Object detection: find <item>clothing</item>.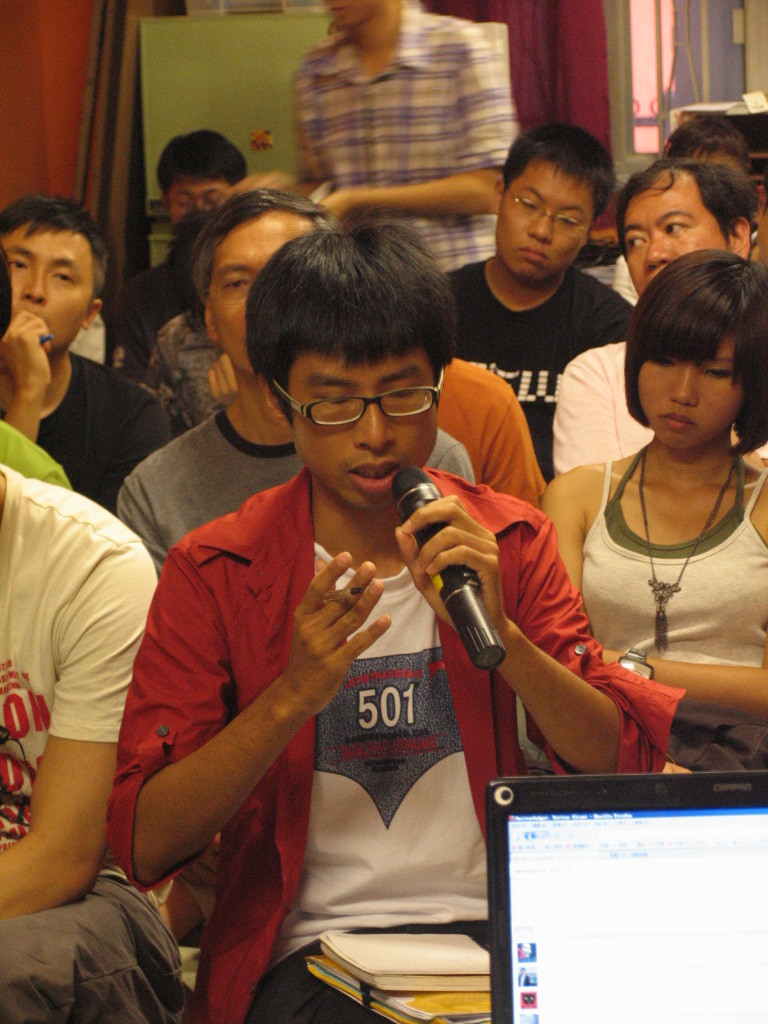
554,340,645,469.
